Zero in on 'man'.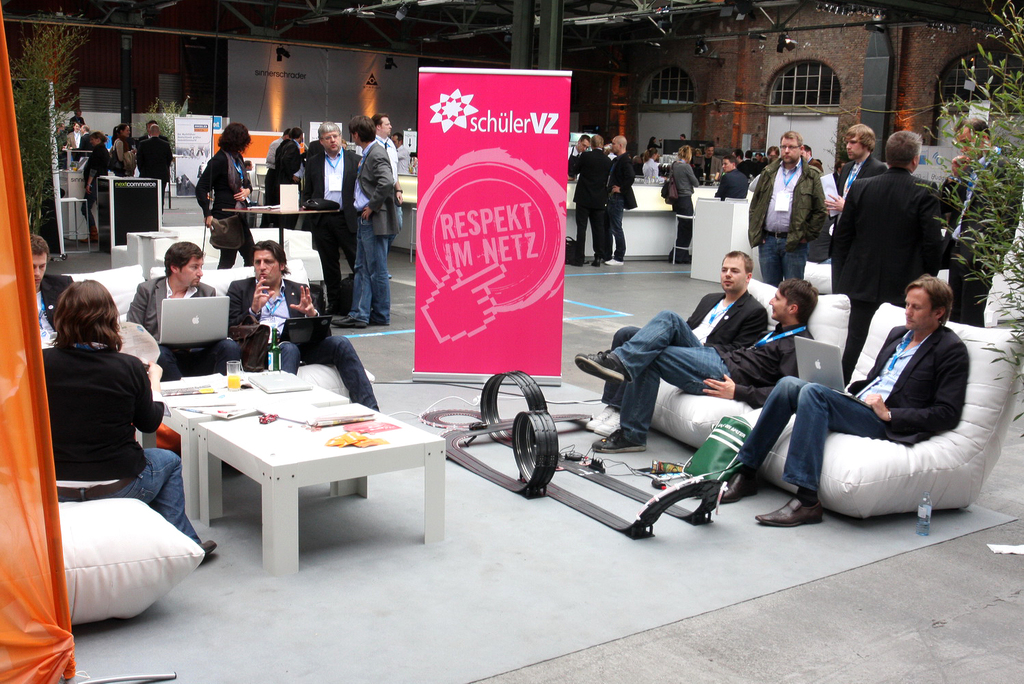
Zeroed in: <region>31, 229, 78, 349</region>.
